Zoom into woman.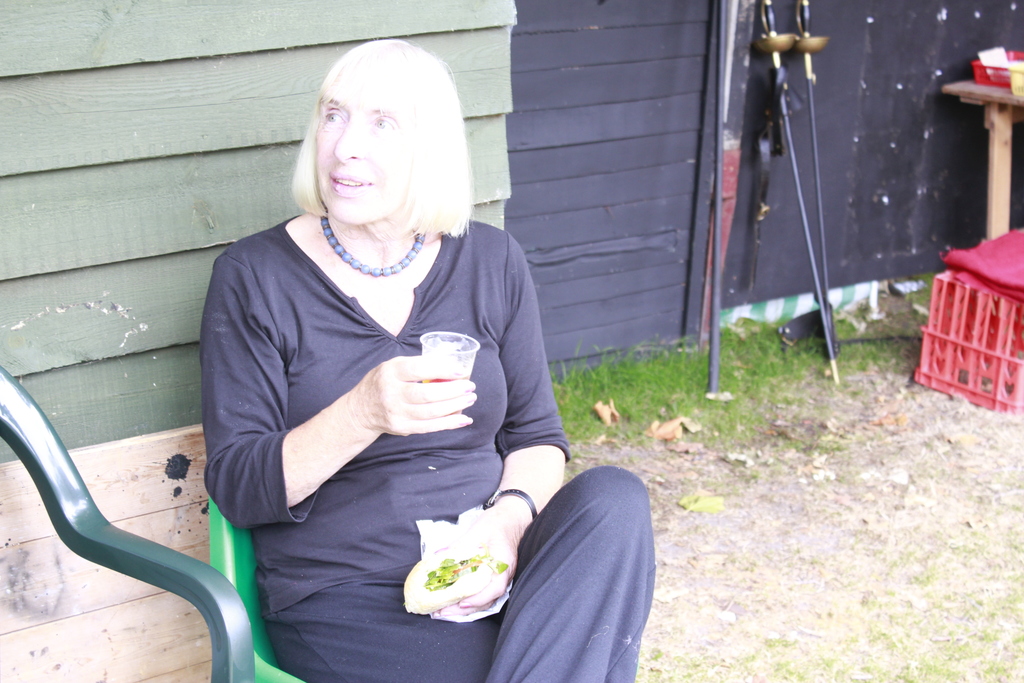
Zoom target: locate(120, 95, 598, 673).
